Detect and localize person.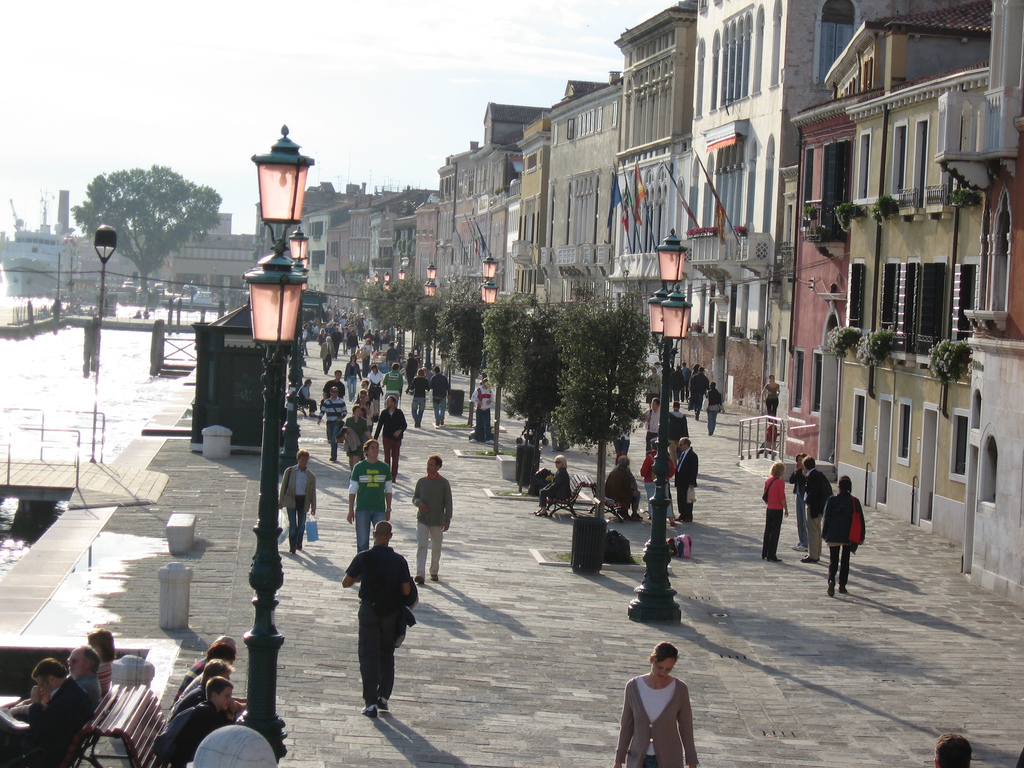
Localized at [x1=87, y1=627, x2=117, y2=692].
